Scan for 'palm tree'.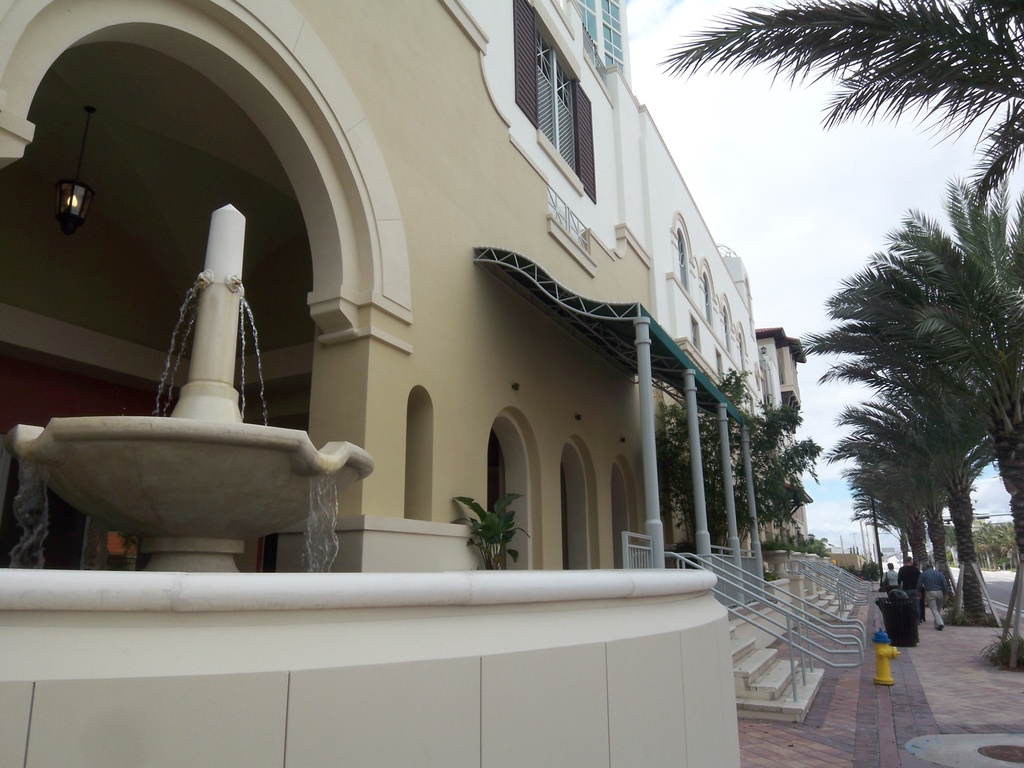
Scan result: [x1=687, y1=0, x2=1023, y2=132].
